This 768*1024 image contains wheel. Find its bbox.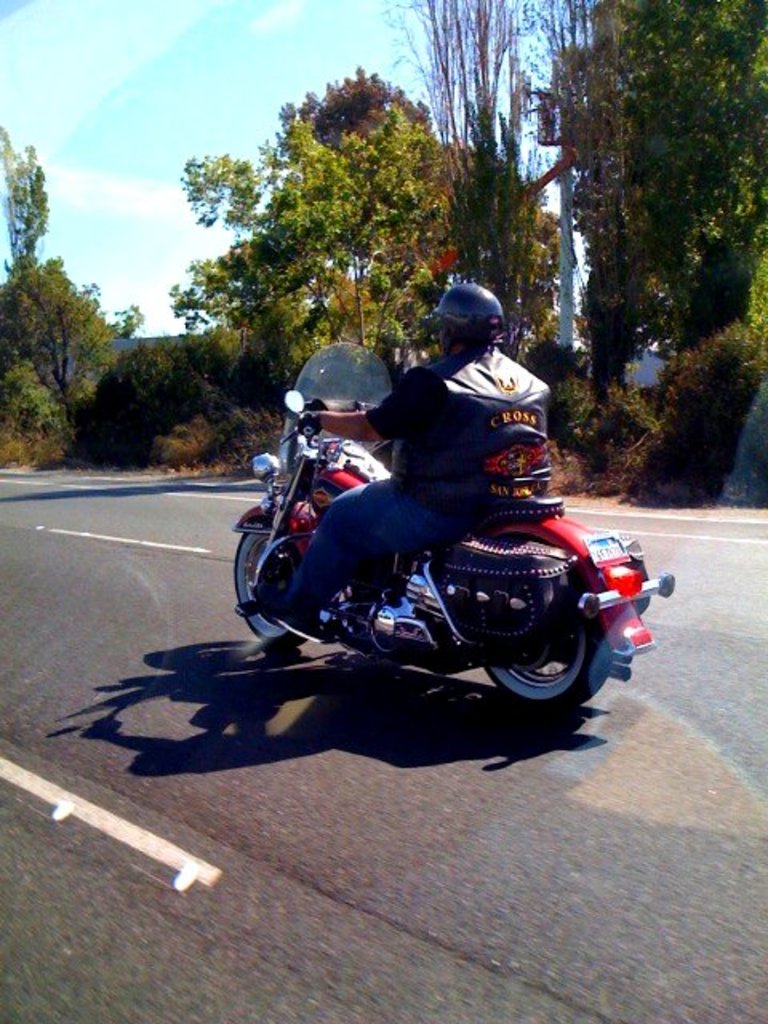
crop(502, 606, 611, 707).
